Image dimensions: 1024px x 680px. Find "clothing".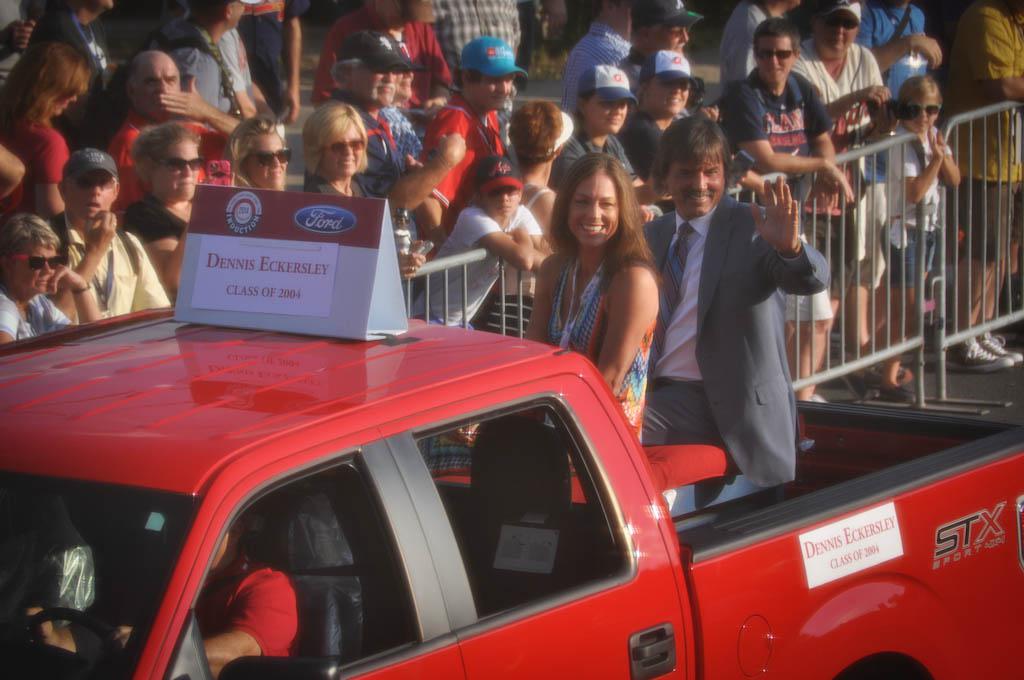
bbox(297, 171, 398, 202).
